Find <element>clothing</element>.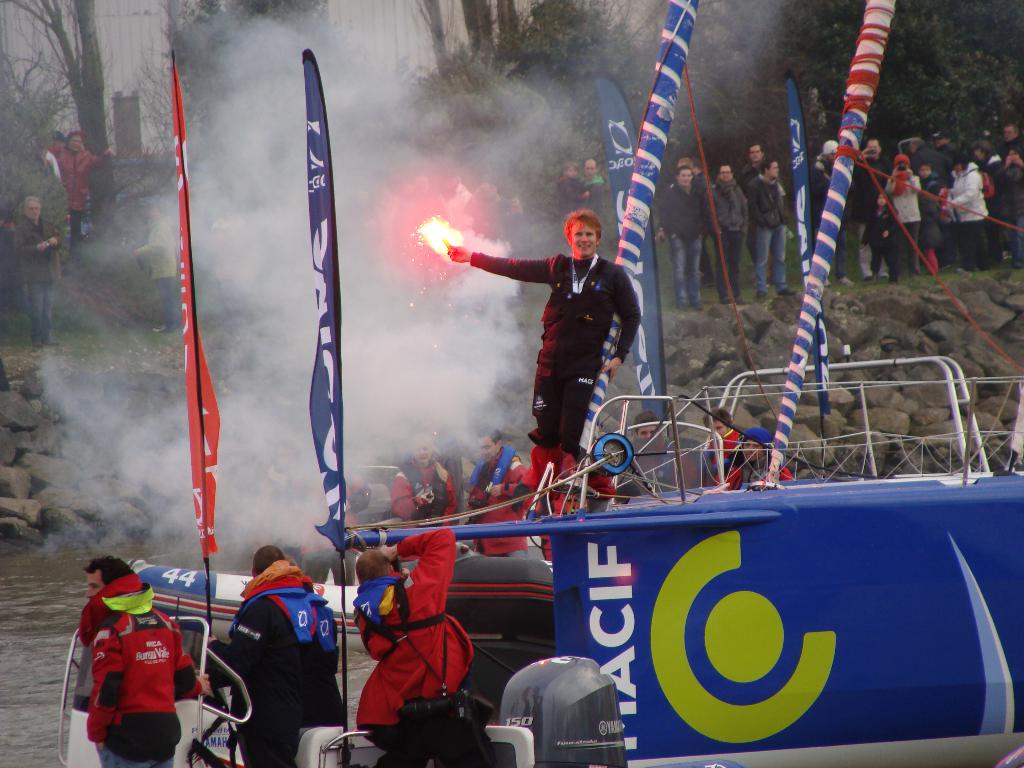
Rect(468, 451, 536, 569).
